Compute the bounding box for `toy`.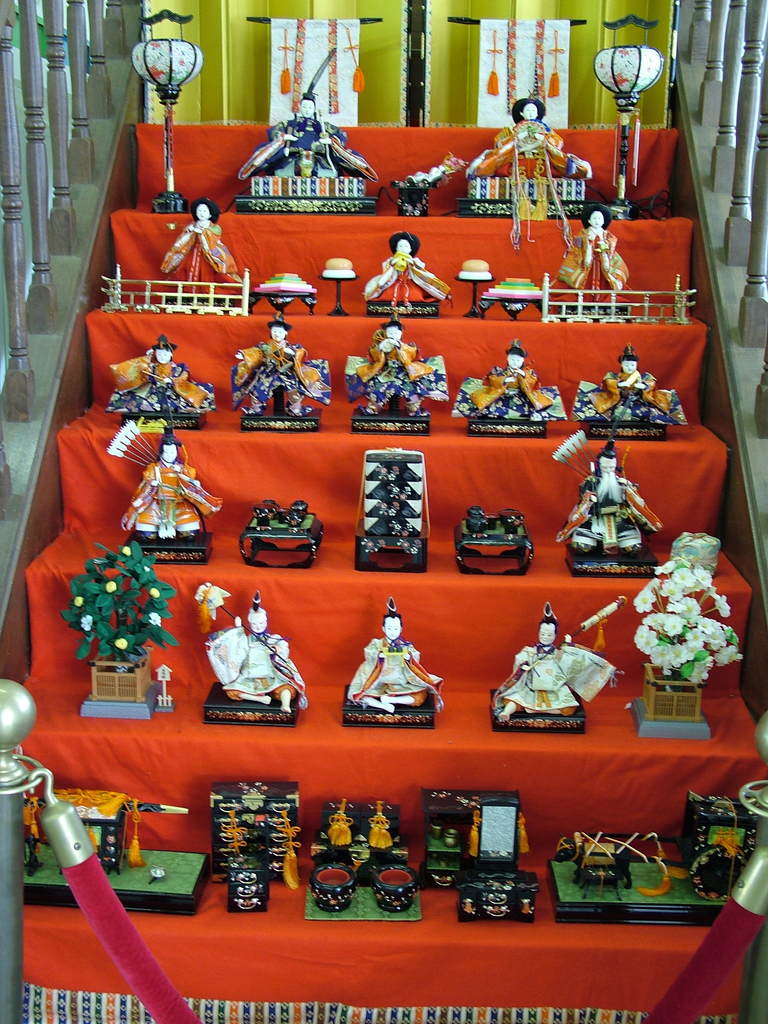
x1=303, y1=801, x2=418, y2=918.
